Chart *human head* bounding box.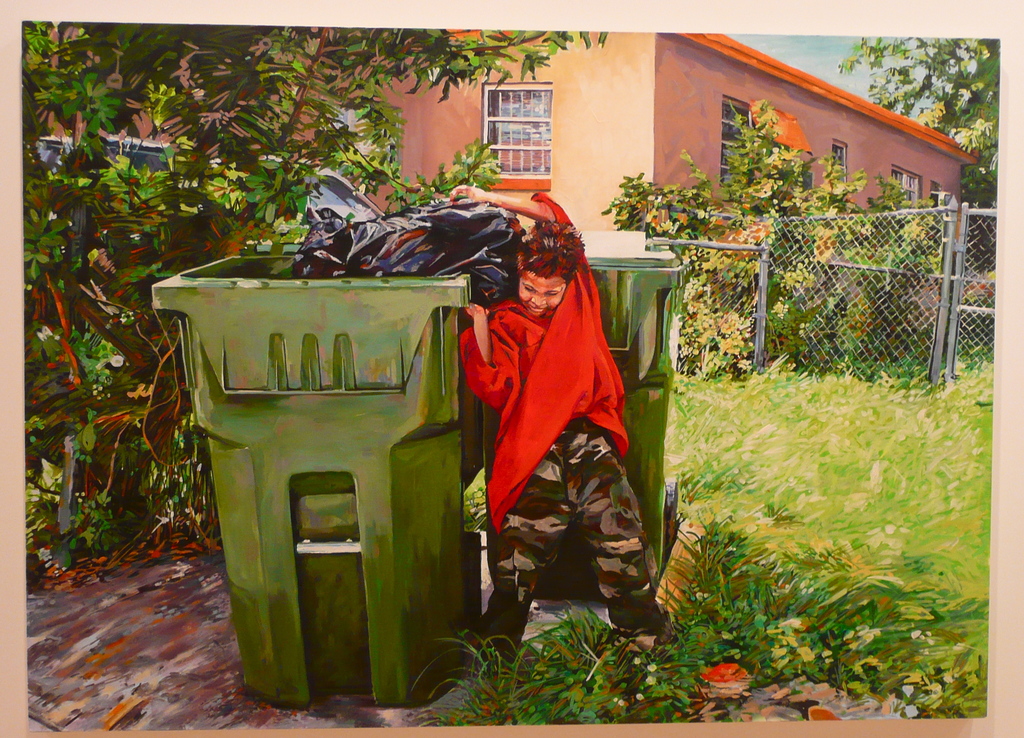
Charted: 513 217 591 304.
